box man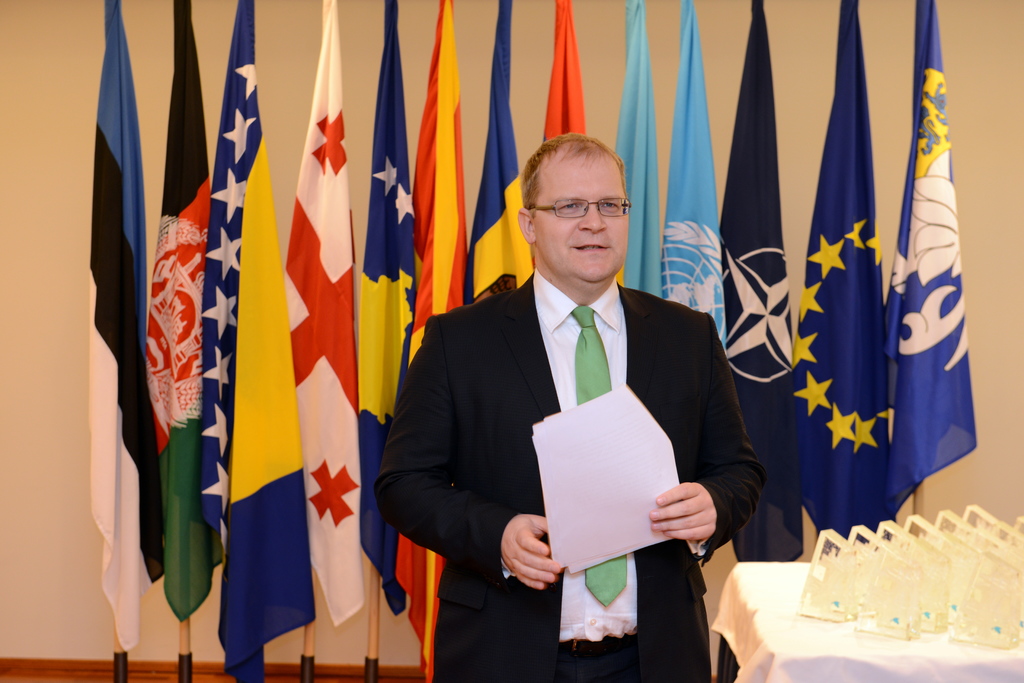
<box>401,125,762,661</box>
